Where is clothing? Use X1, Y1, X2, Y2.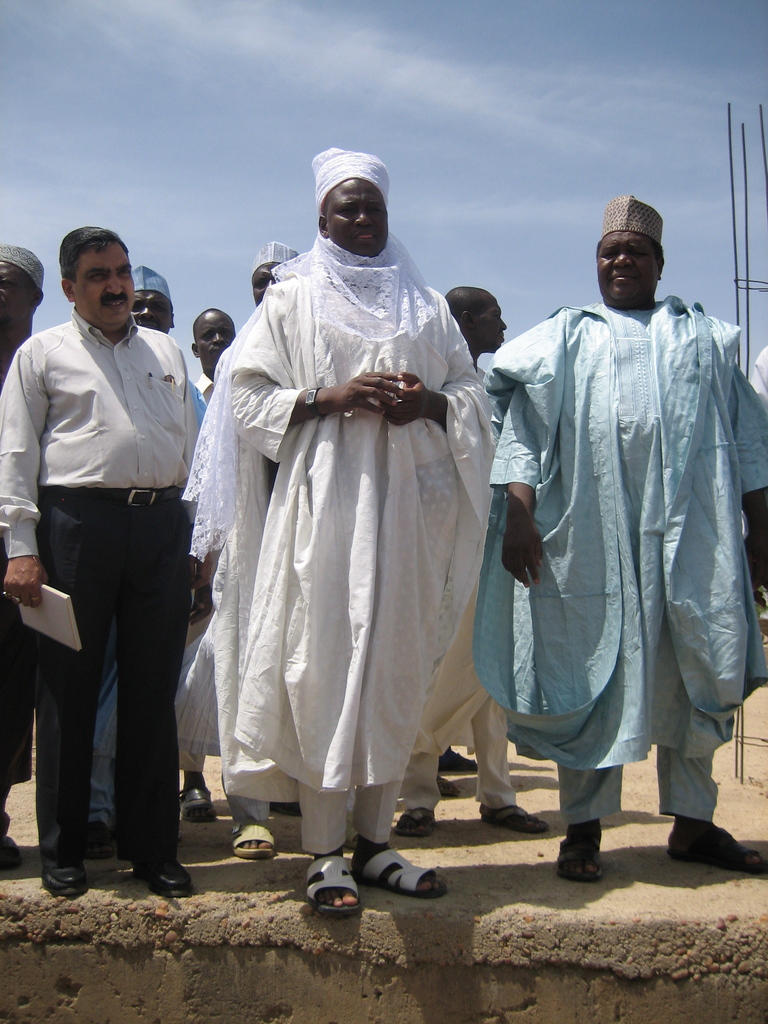
194, 372, 213, 396.
